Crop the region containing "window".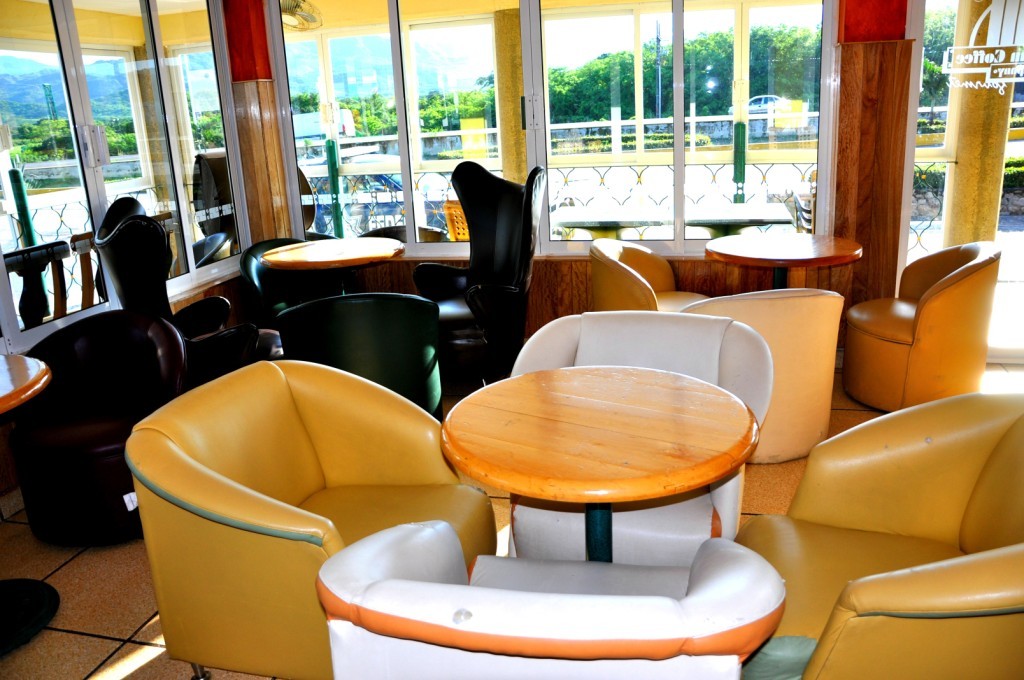
Crop region: (left=905, top=0, right=1023, bottom=271).
